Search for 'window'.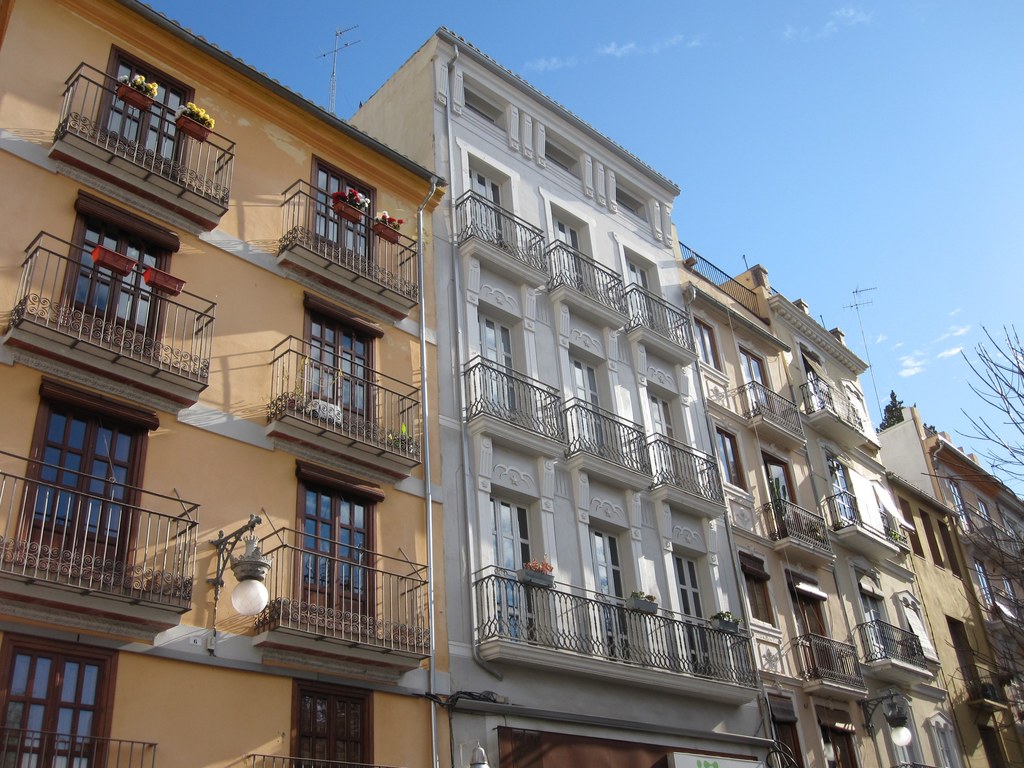
Found at <bbox>76, 45, 200, 183</bbox>.
